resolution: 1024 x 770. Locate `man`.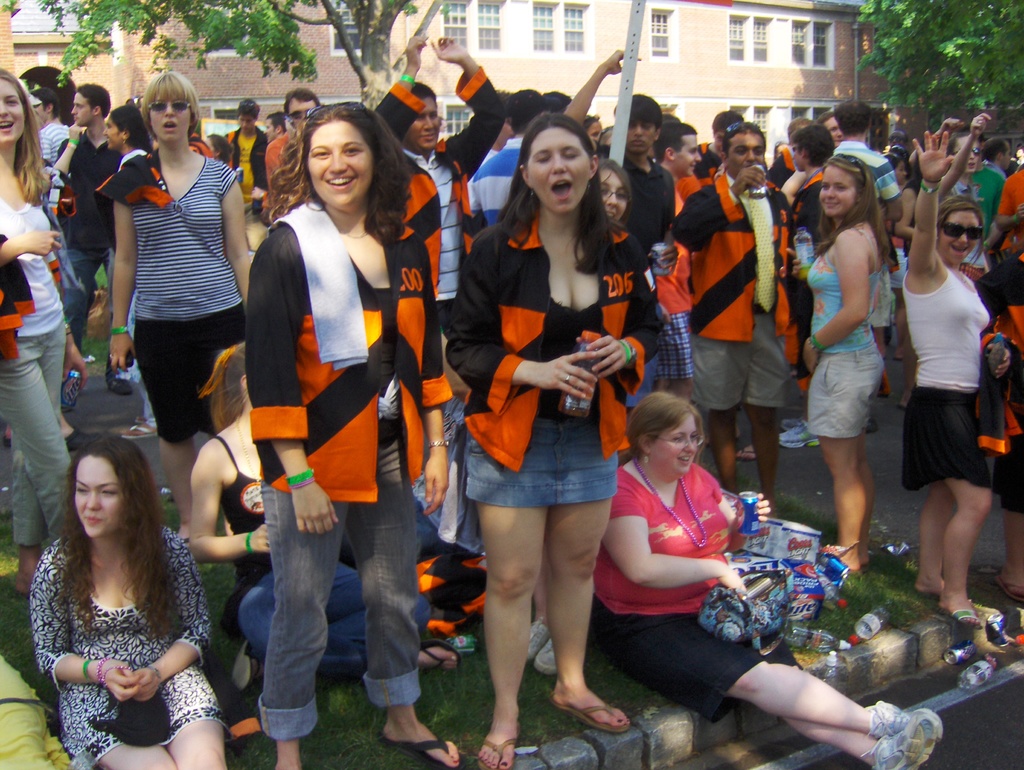
pyautogui.locateOnScreen(470, 89, 543, 223).
